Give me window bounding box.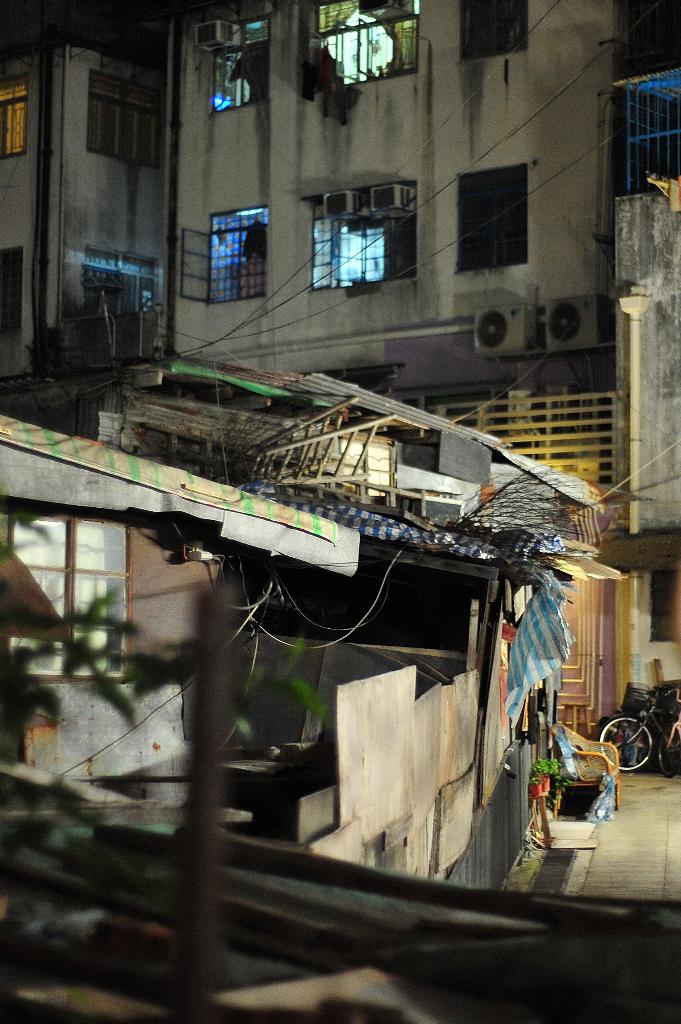
(308,184,422,287).
